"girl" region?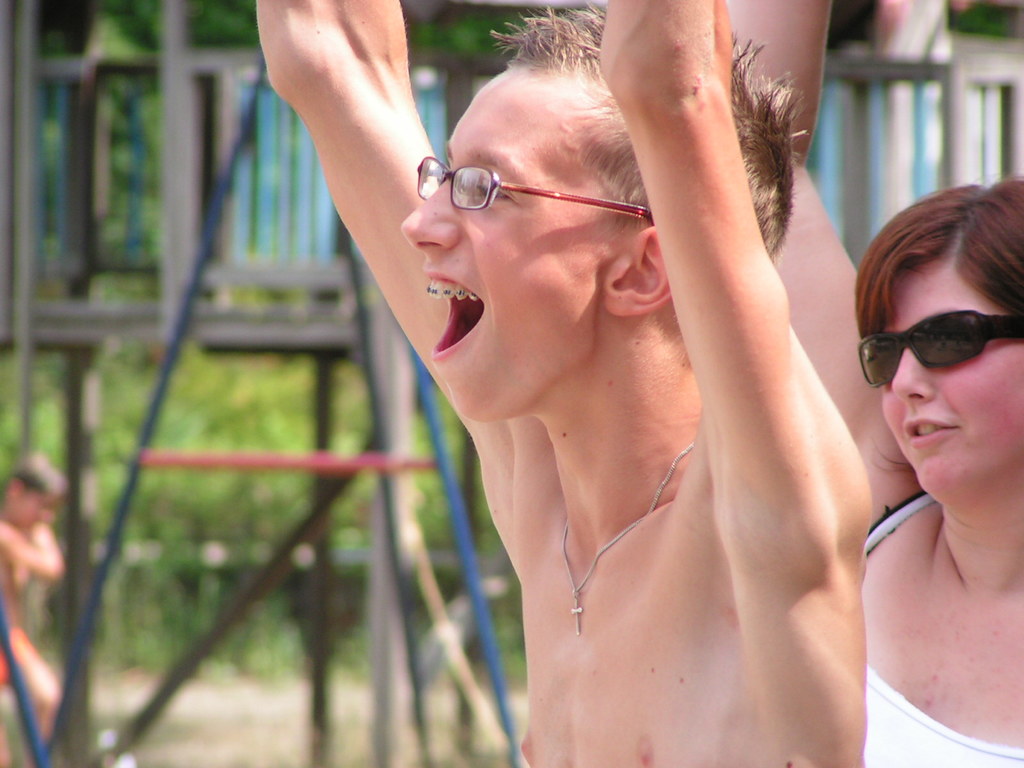
[x1=724, y1=0, x2=1023, y2=767]
